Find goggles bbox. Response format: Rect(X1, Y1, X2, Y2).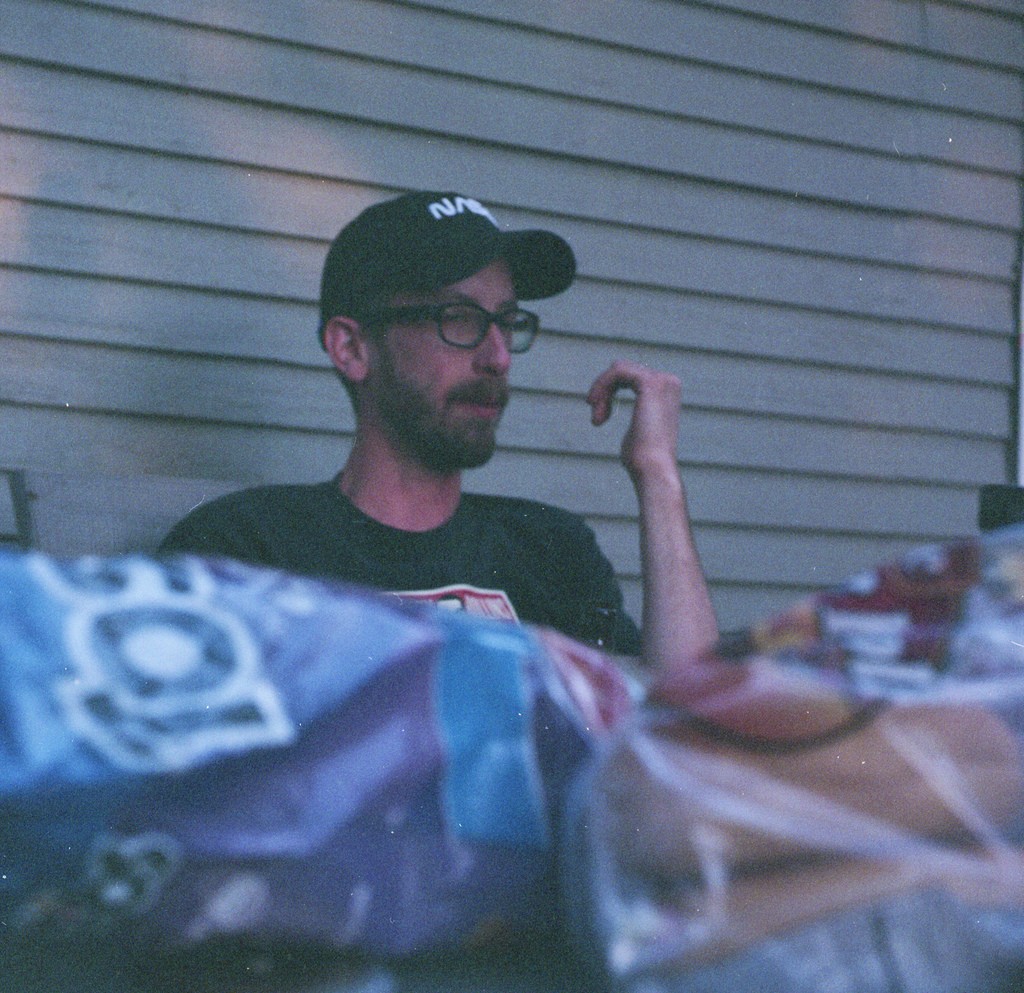
Rect(362, 301, 540, 353).
